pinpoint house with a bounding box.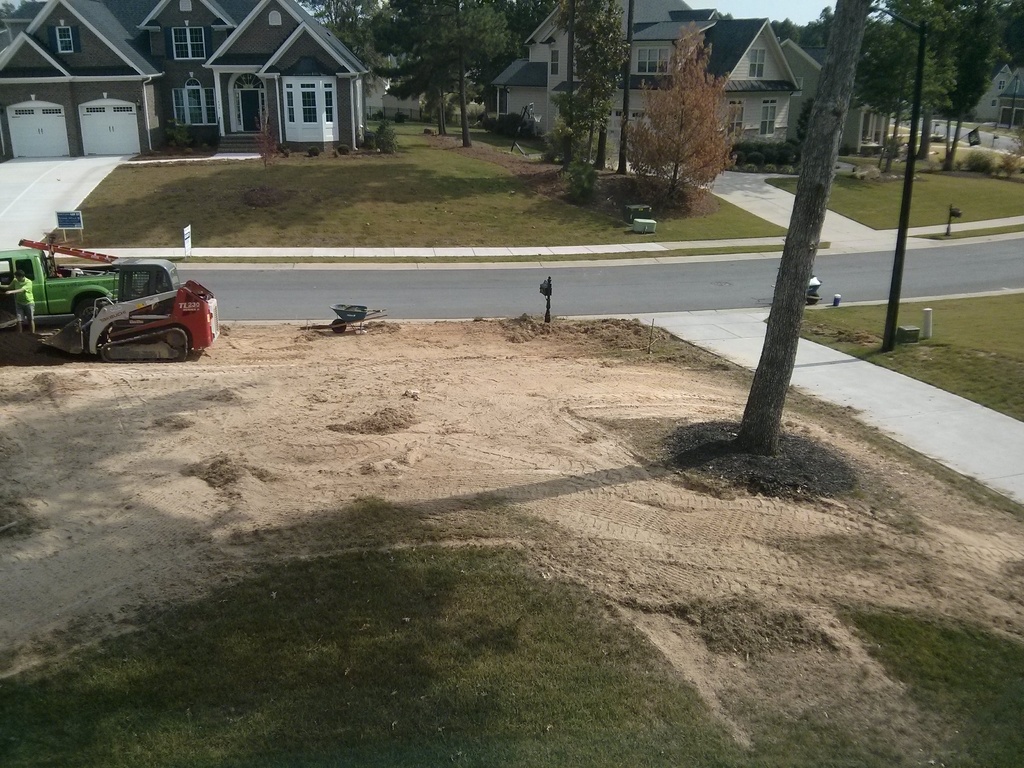
rect(494, 0, 822, 166).
